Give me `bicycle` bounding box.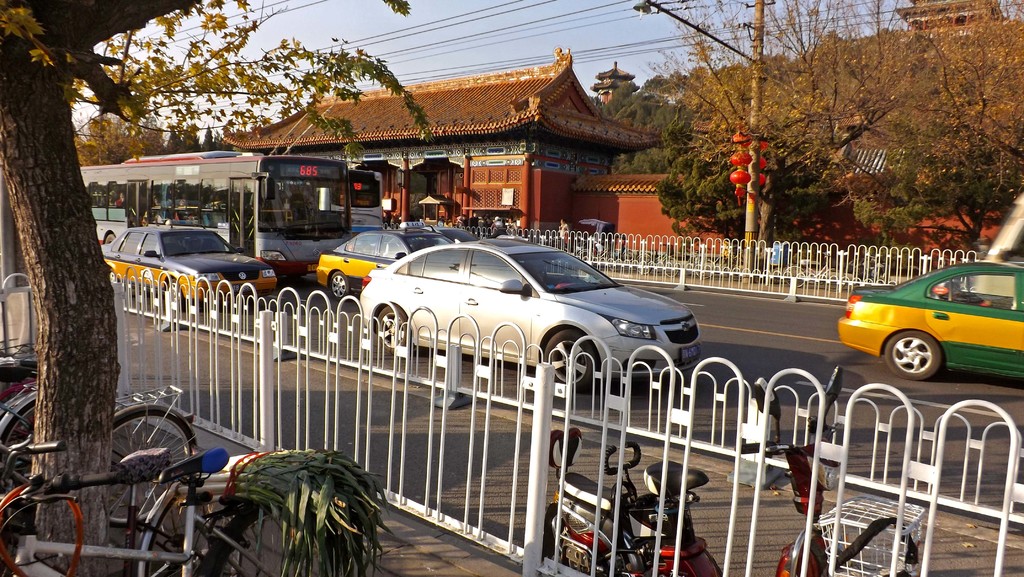
l=0, t=384, r=198, b=556.
